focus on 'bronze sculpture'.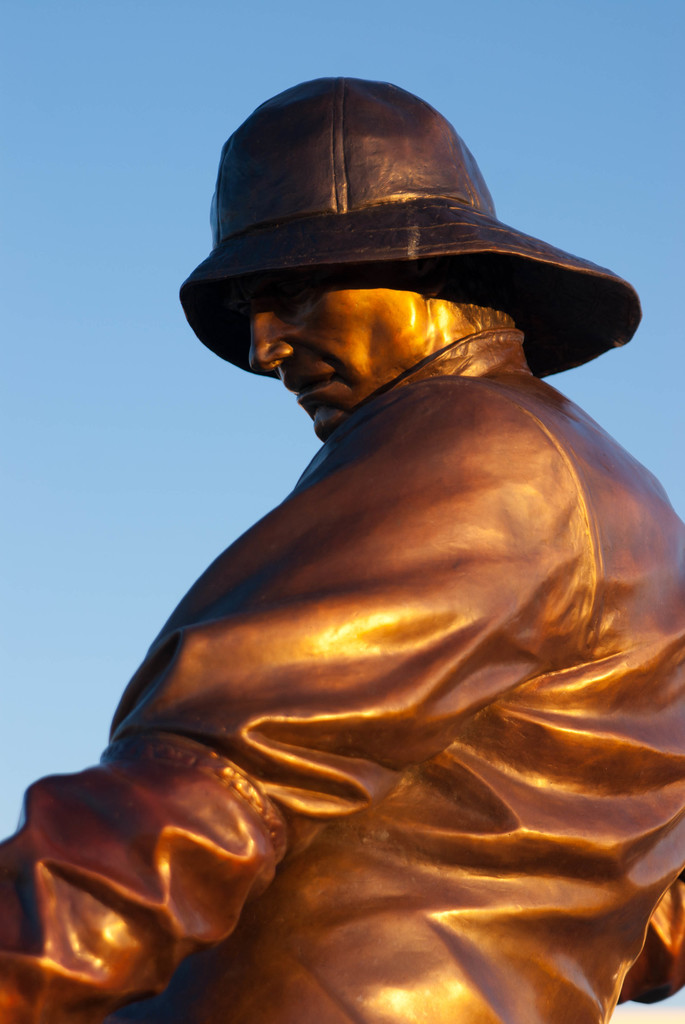
Focused at BBox(68, 106, 683, 916).
